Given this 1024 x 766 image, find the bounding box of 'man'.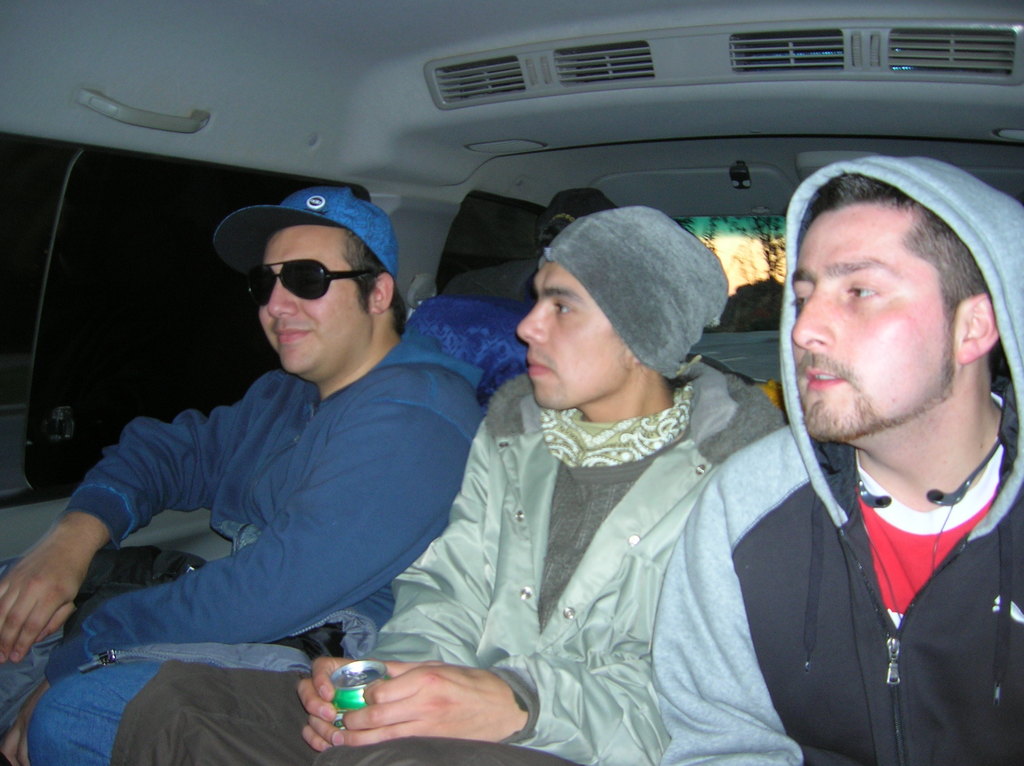
crop(632, 148, 1023, 691).
